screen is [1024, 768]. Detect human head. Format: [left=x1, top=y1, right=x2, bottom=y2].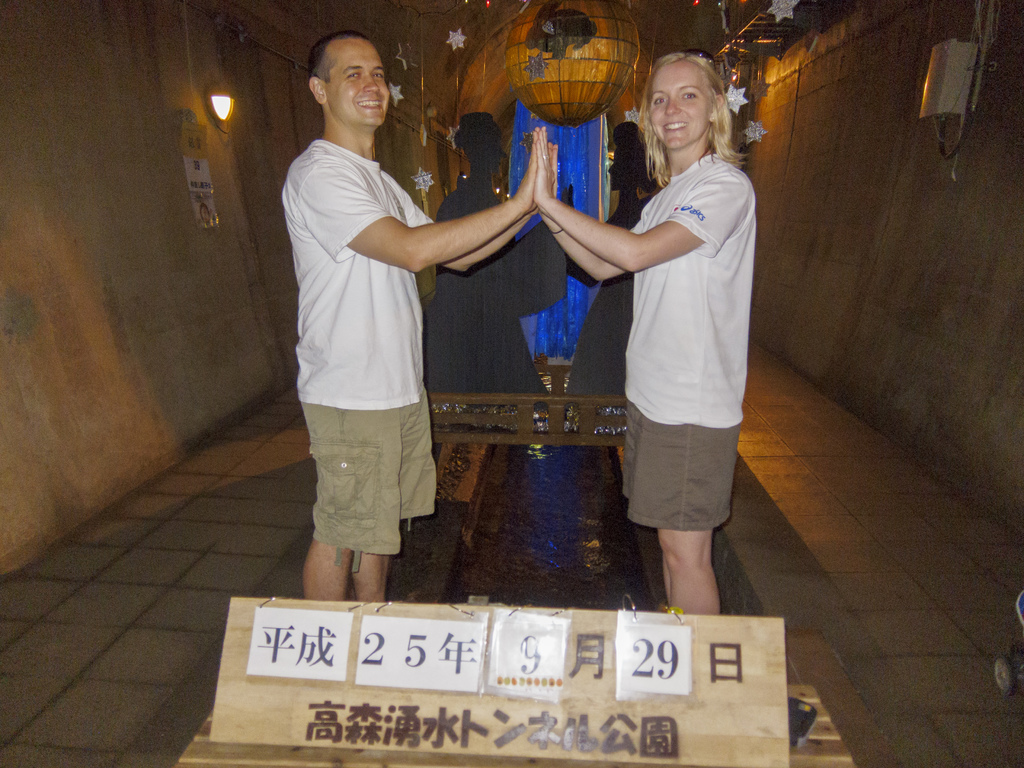
[left=604, top=145, right=648, bottom=193].
